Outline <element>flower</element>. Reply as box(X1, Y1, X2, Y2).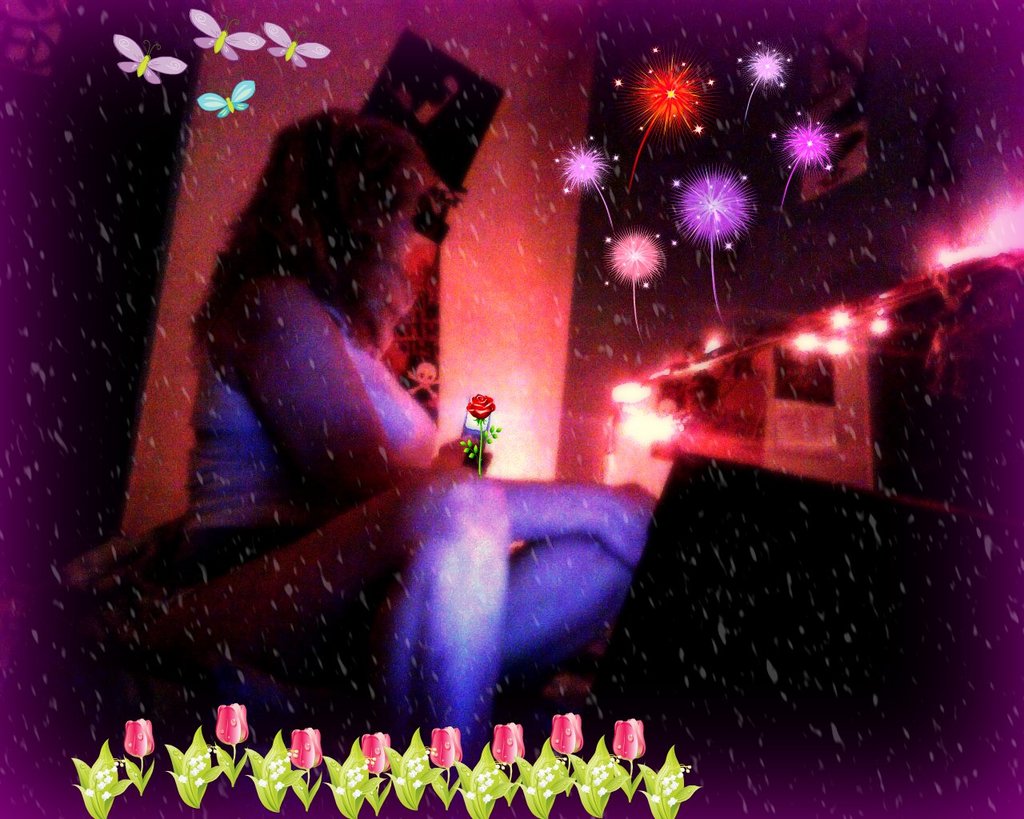
box(410, 779, 424, 789).
